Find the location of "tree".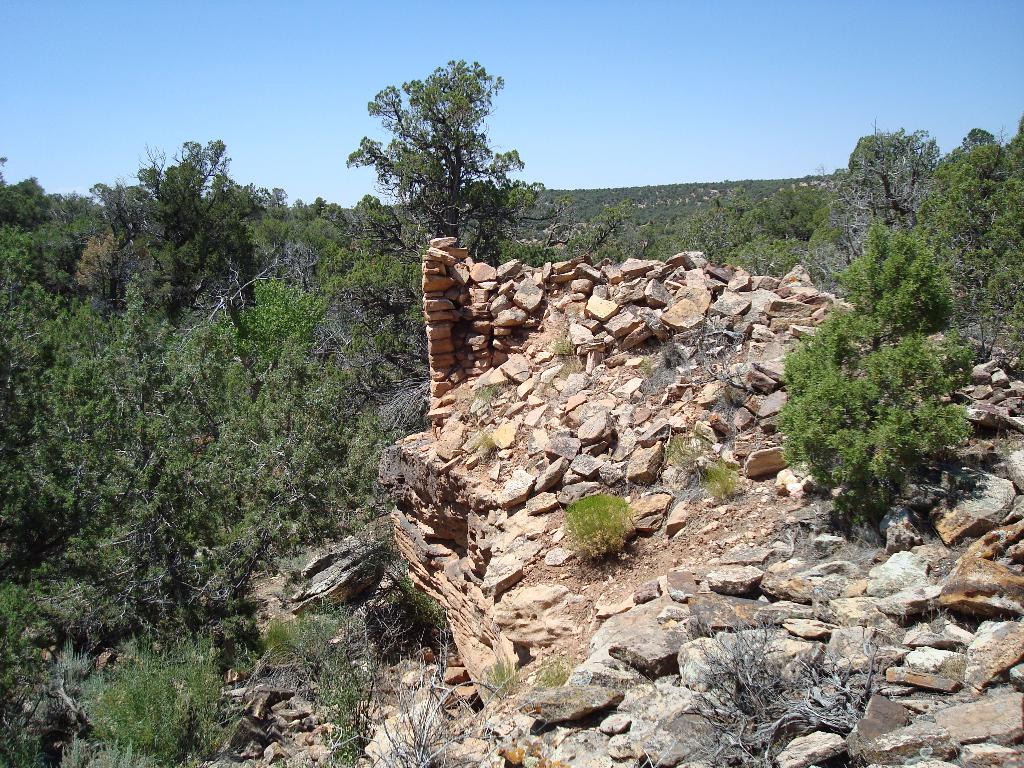
Location: {"left": 350, "top": 52, "right": 527, "bottom": 264}.
